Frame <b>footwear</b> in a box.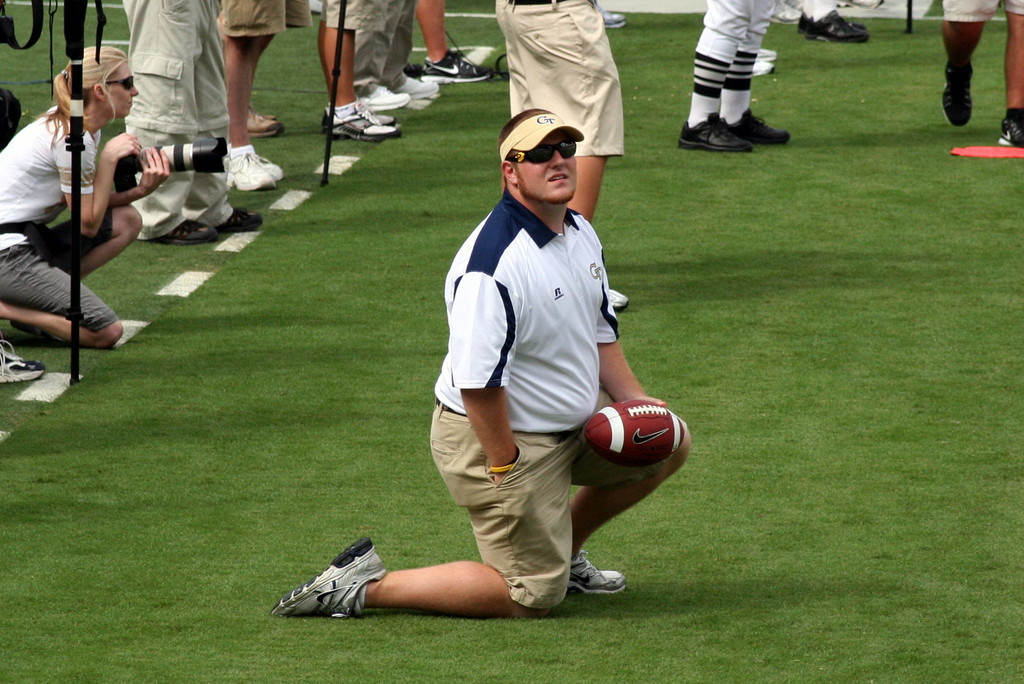
box=[0, 339, 44, 387].
